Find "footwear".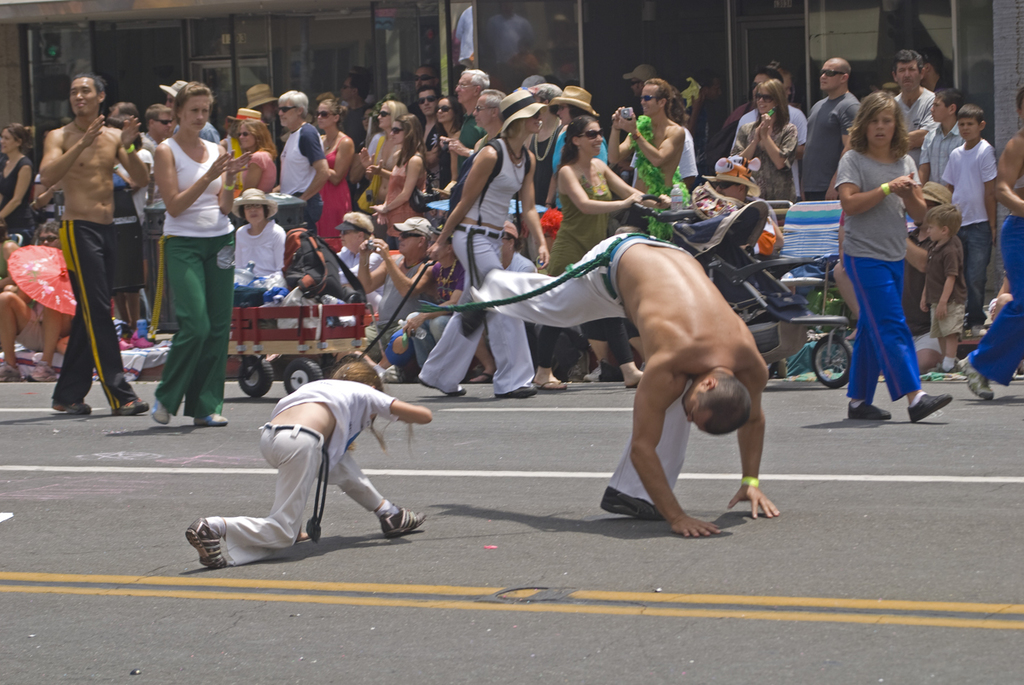
(153,398,172,421).
